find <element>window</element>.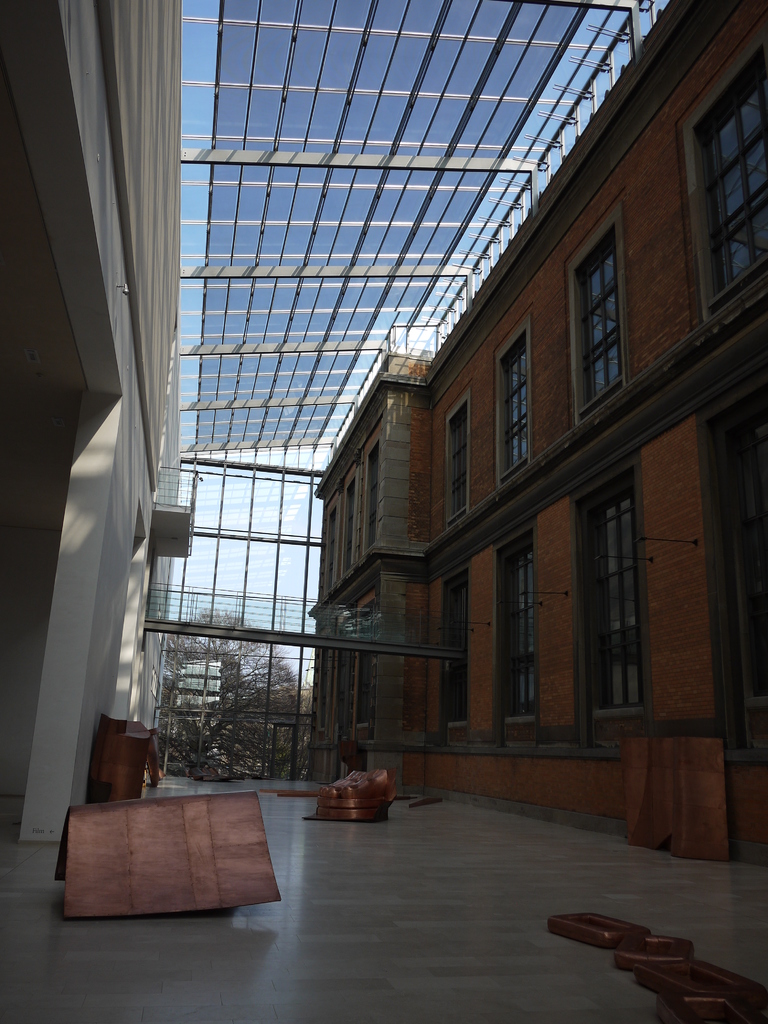
685:42:767:323.
